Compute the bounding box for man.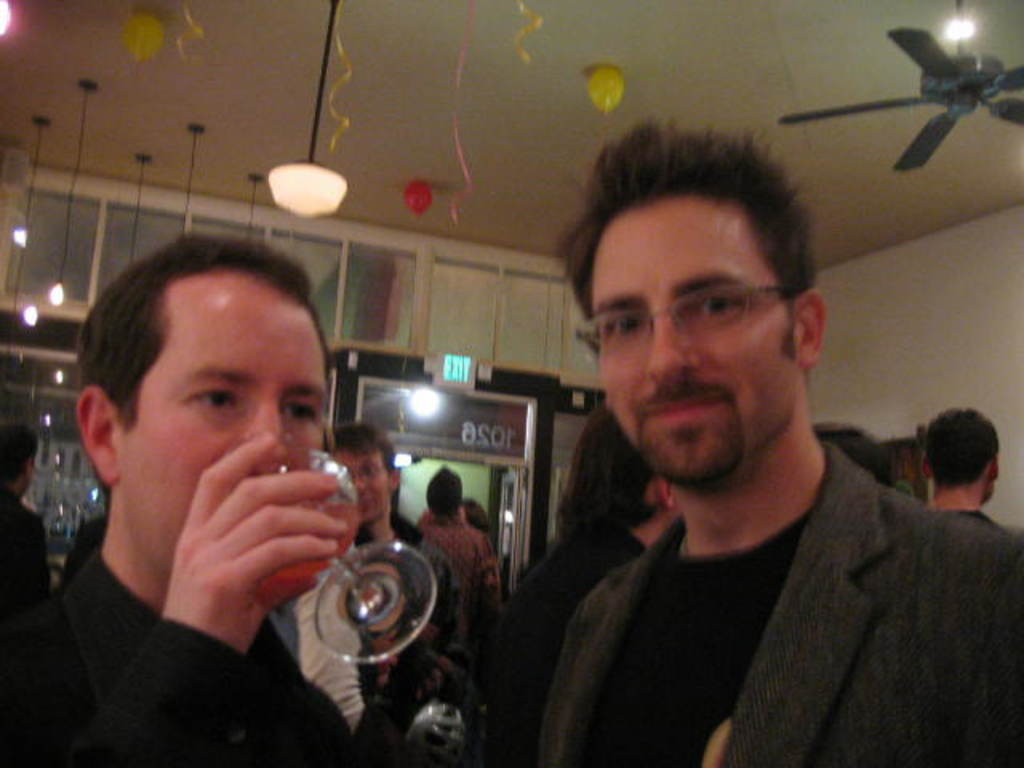
<bbox>338, 429, 429, 546</bbox>.
